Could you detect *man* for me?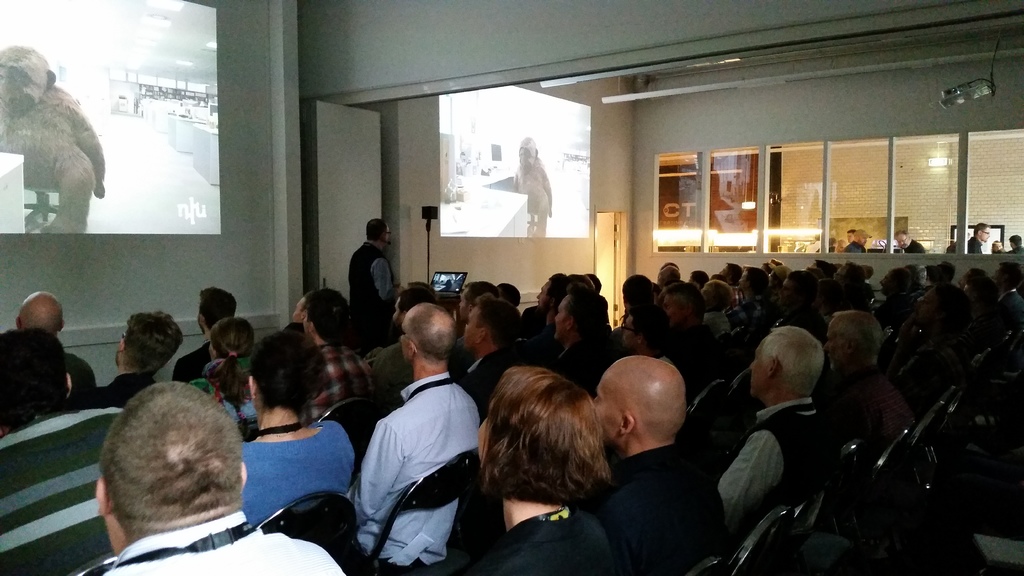
Detection result: [x1=620, y1=301, x2=675, y2=364].
